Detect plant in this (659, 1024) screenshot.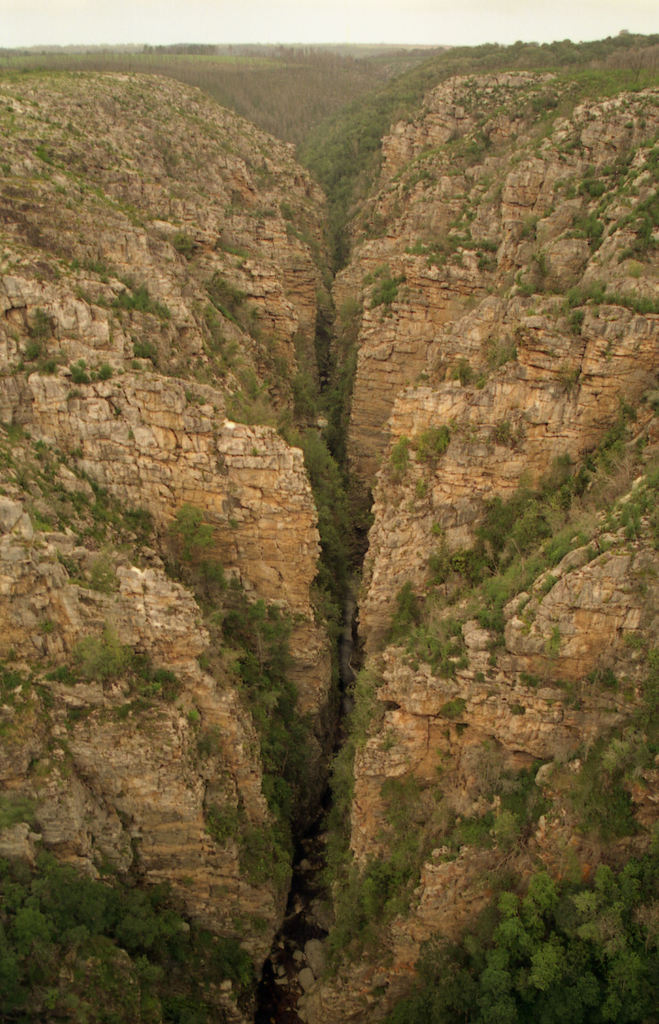
Detection: l=61, t=699, r=92, b=722.
